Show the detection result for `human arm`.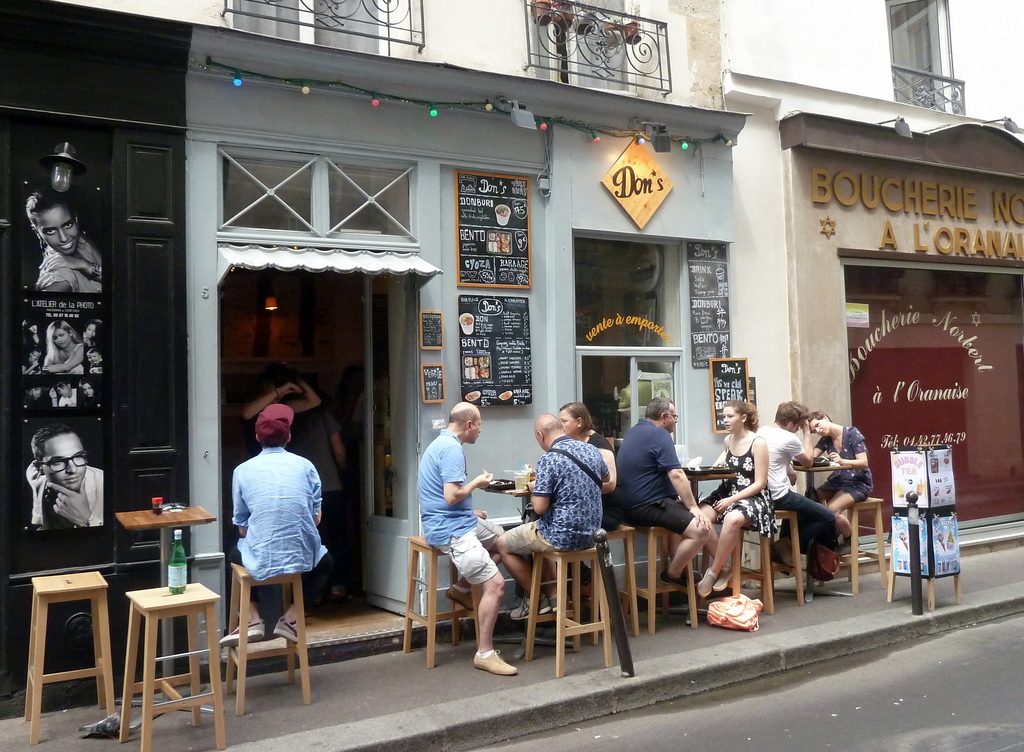
(left=47, top=475, right=104, bottom=527).
